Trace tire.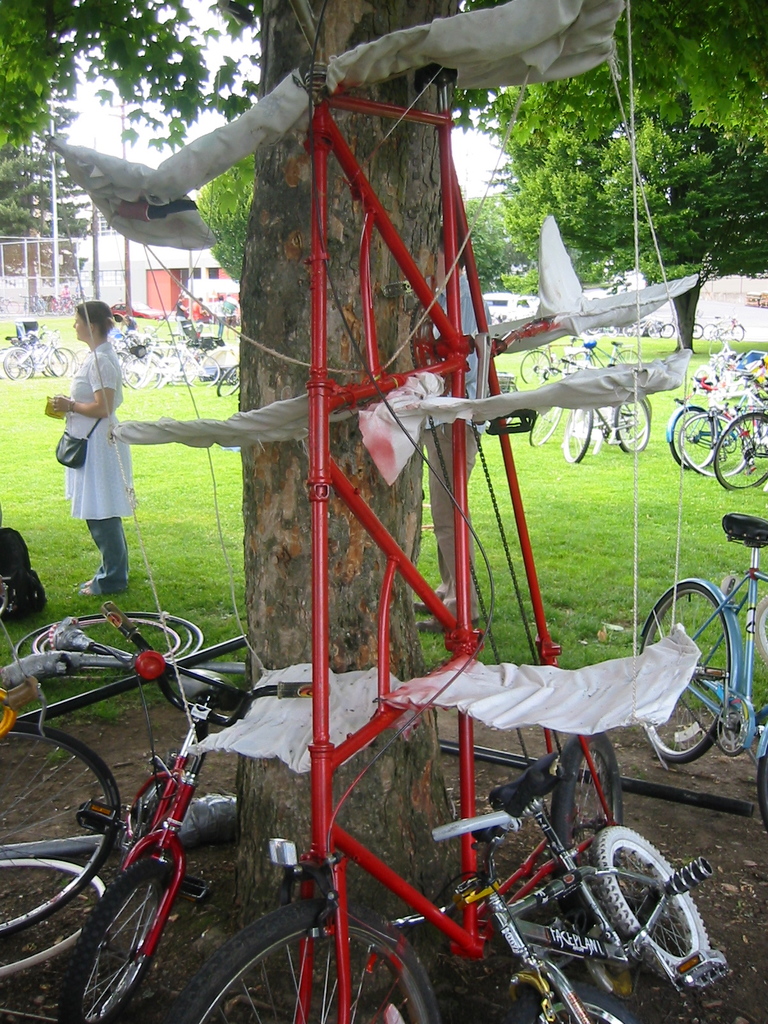
Traced to box=[611, 395, 653, 454].
